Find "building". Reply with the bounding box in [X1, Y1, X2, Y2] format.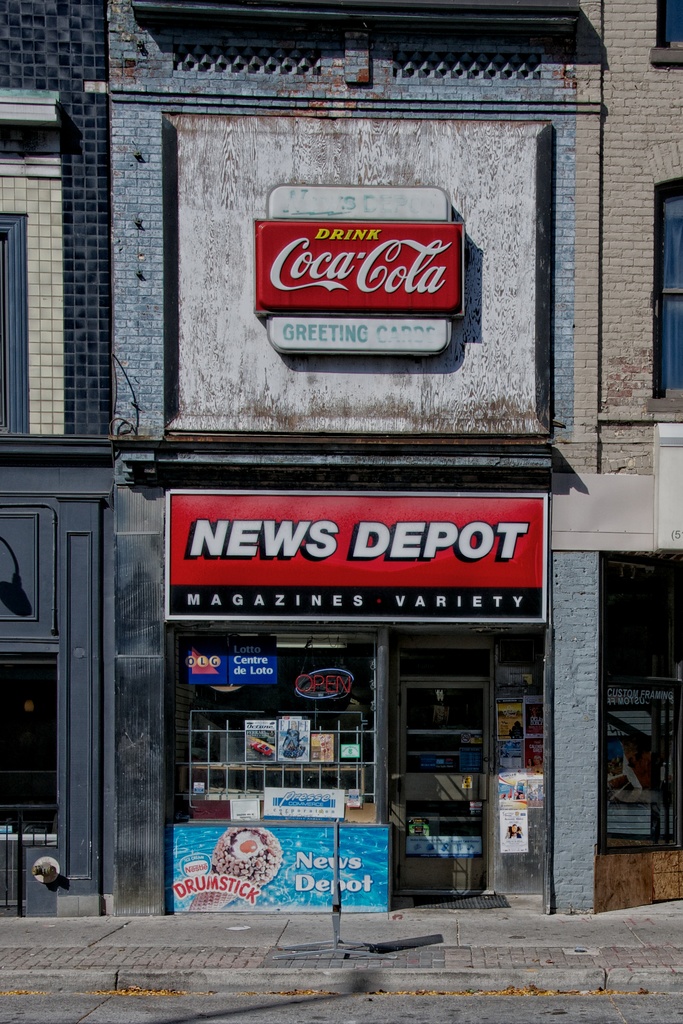
[0, 0, 99, 918].
